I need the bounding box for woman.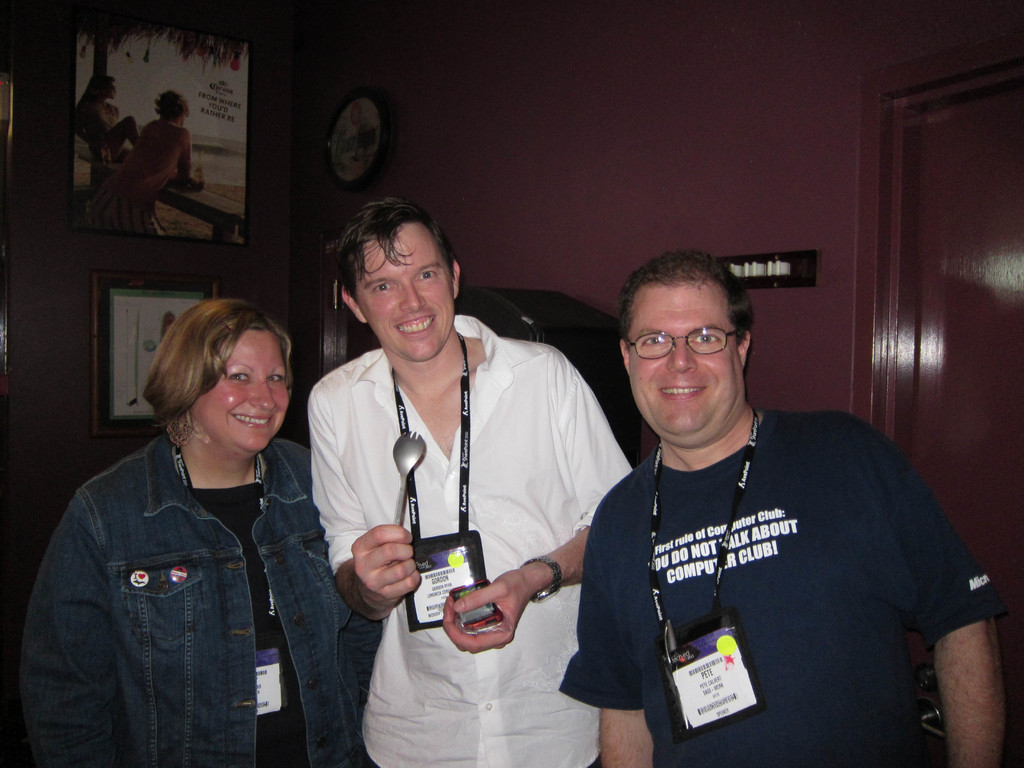
Here it is: l=74, t=68, r=144, b=152.
